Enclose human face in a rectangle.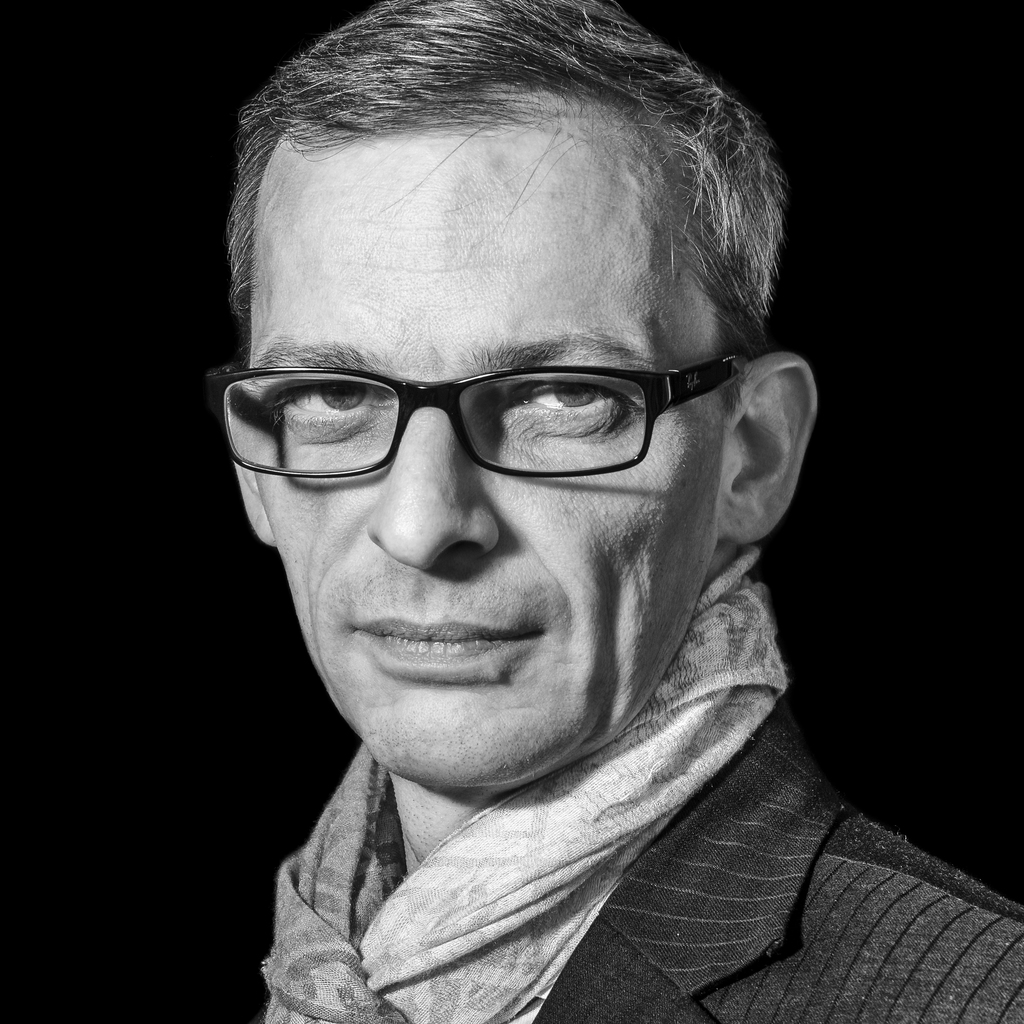
l=247, t=125, r=730, b=792.
